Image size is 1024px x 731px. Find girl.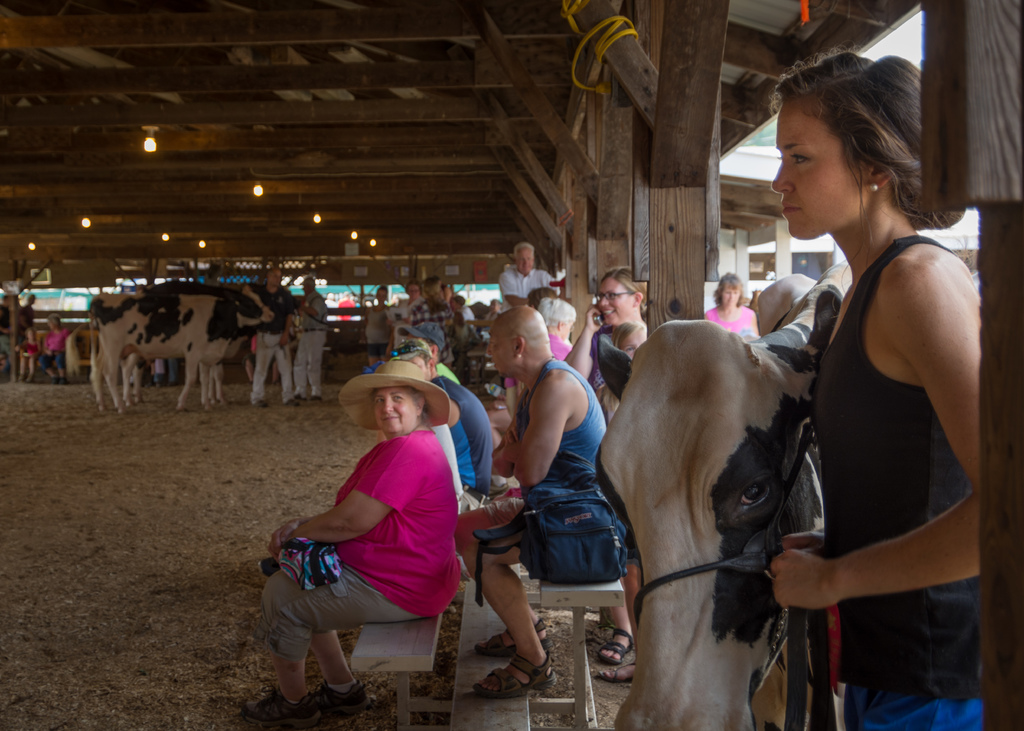
717, 270, 780, 347.
